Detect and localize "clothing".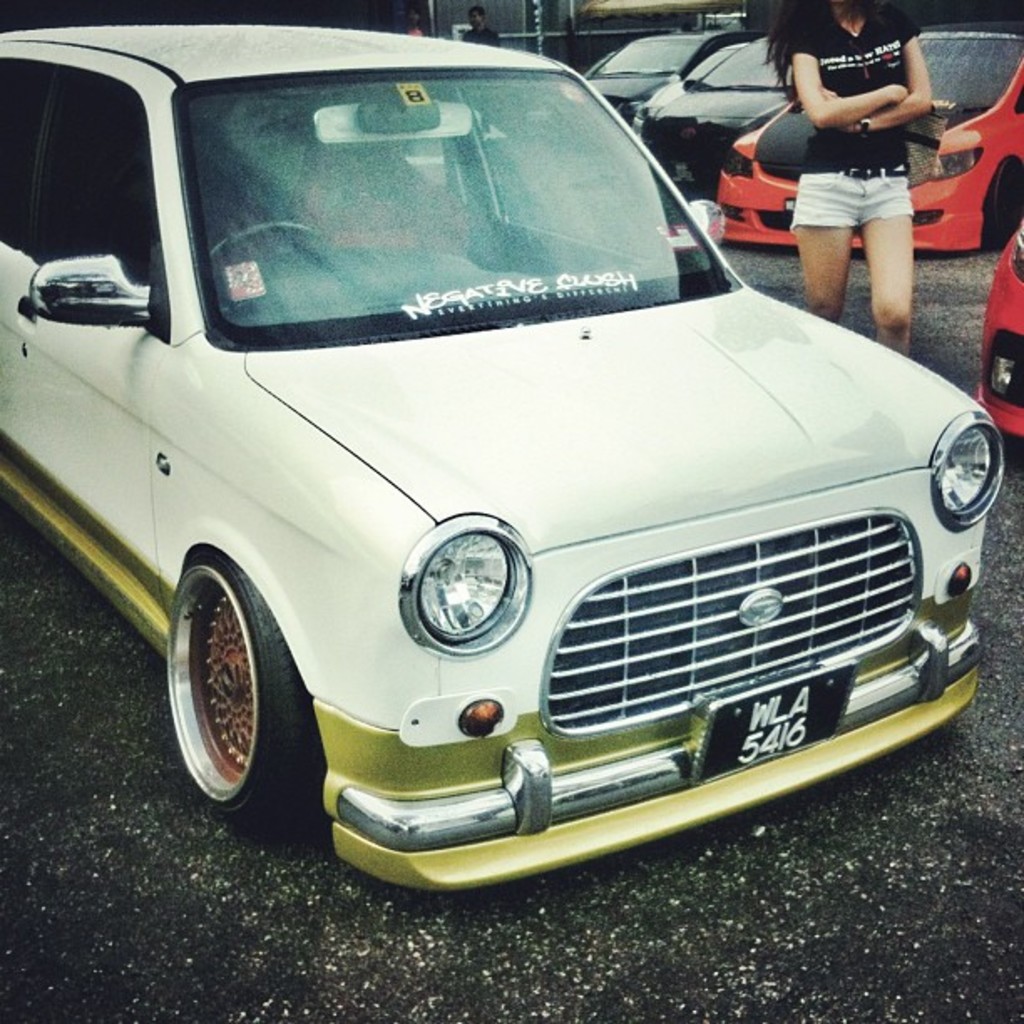
Localized at 785,0,929,231.
